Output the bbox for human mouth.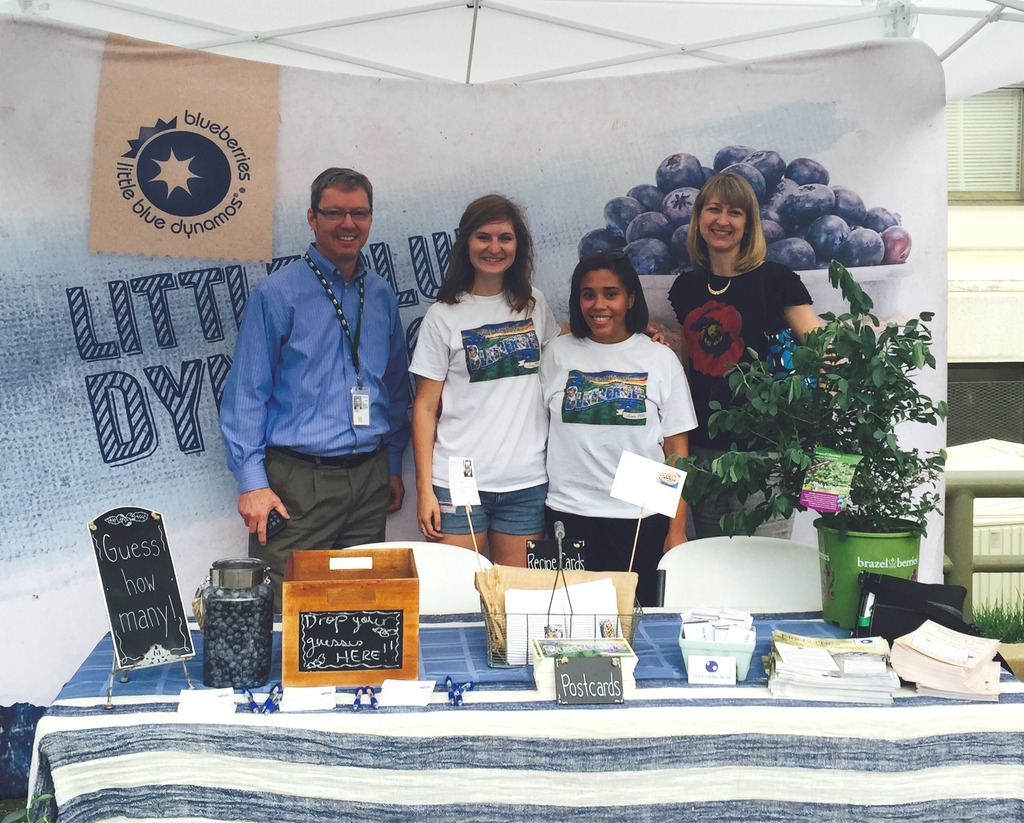
333 232 361 244.
